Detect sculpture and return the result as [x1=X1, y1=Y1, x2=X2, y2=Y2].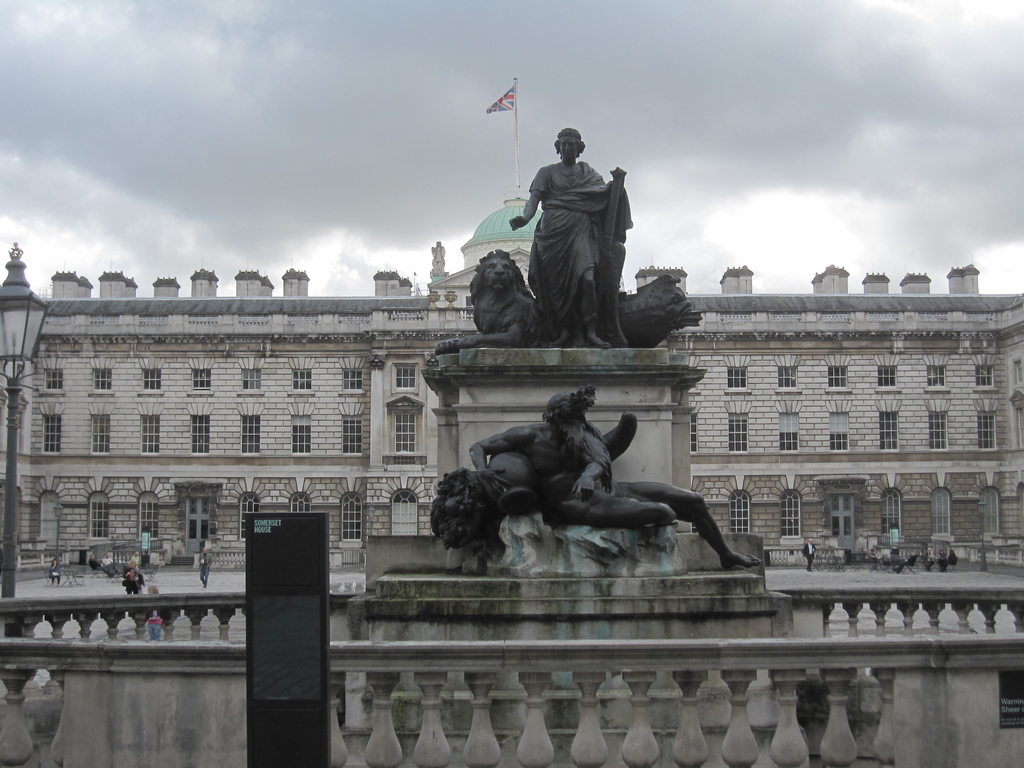
[x1=606, y1=260, x2=708, y2=344].
